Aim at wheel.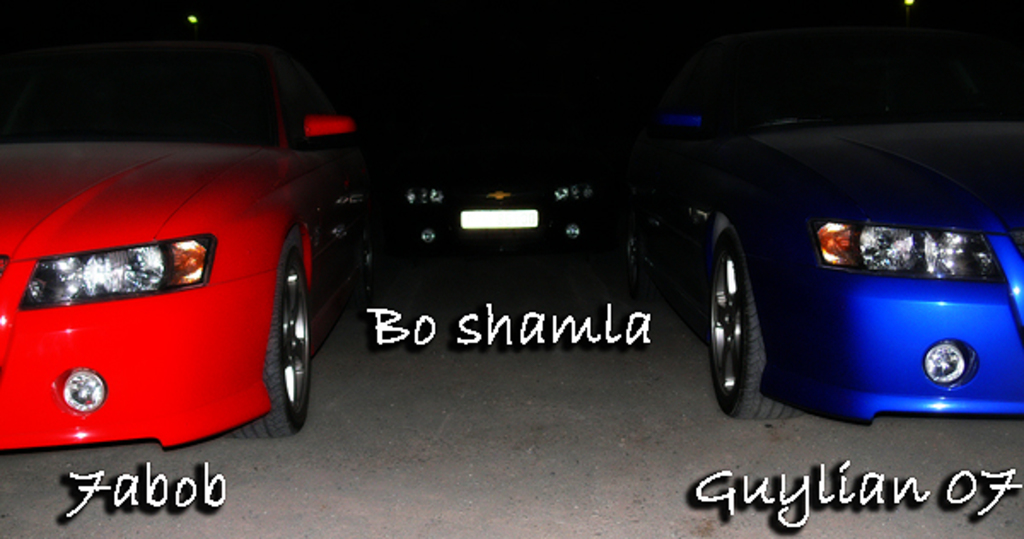
Aimed at [x1=707, y1=213, x2=783, y2=408].
